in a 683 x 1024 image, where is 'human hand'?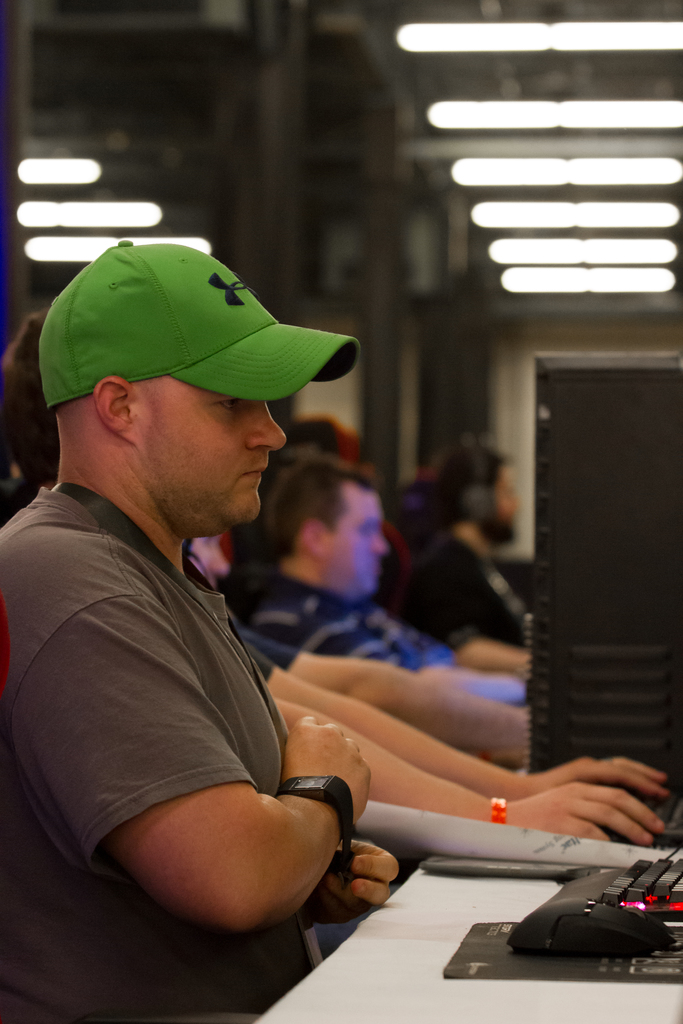
bbox(405, 543, 531, 678).
